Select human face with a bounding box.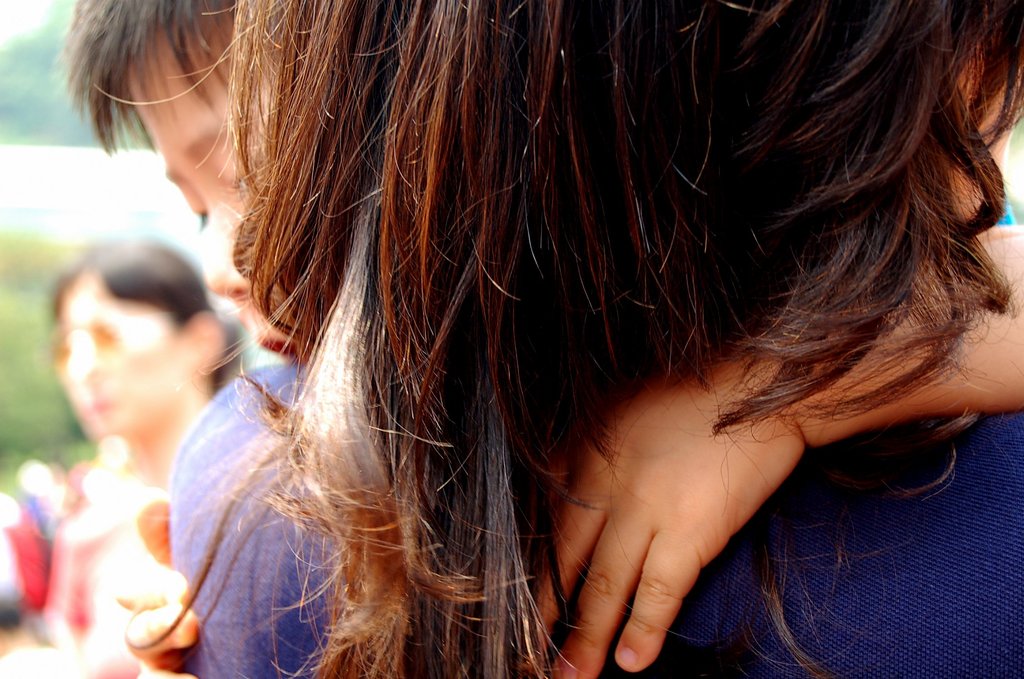
box(61, 265, 186, 443).
